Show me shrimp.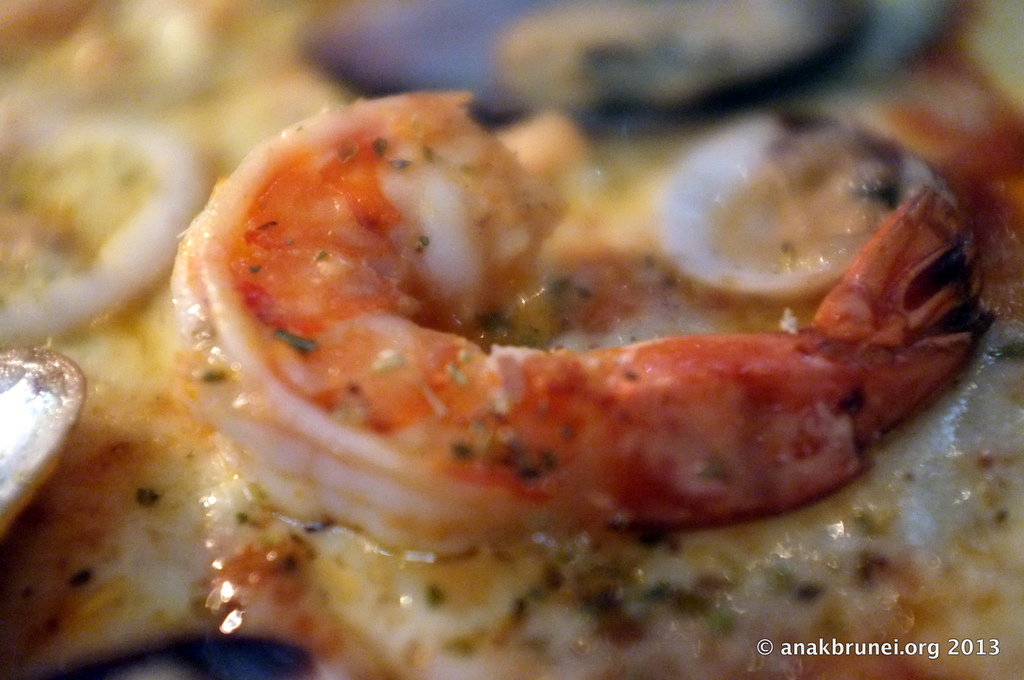
shrimp is here: 170/85/994/559.
